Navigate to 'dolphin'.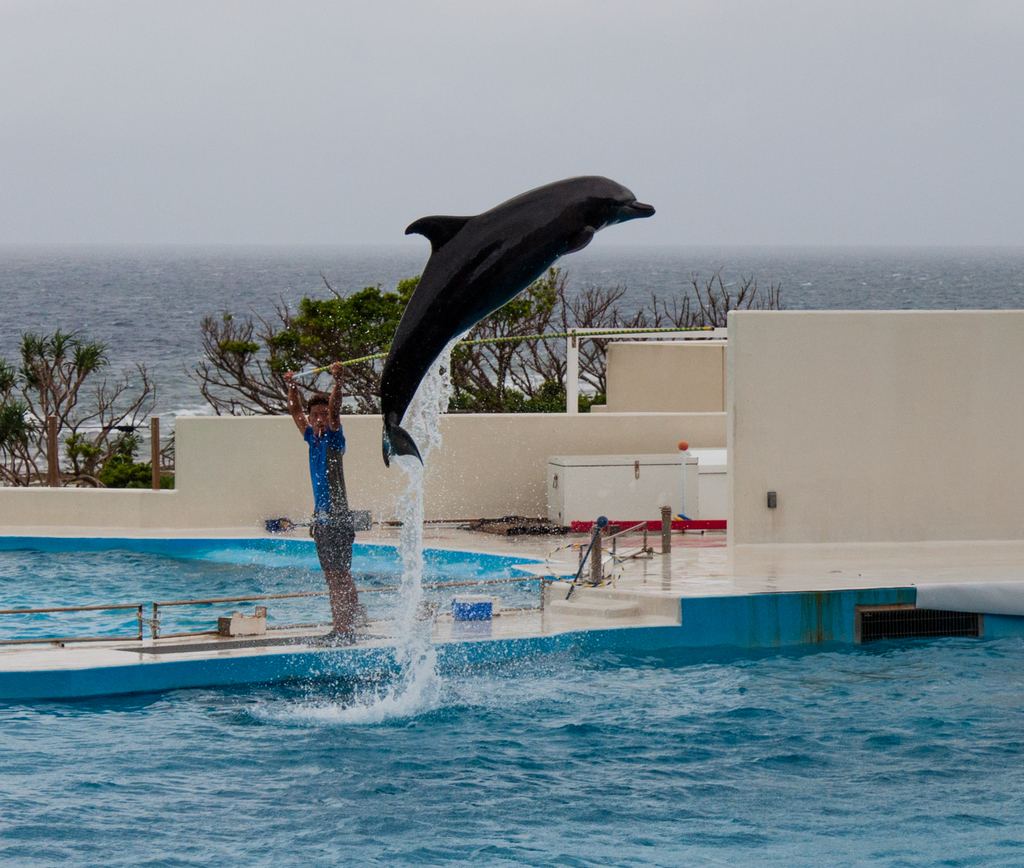
Navigation target: box=[383, 168, 662, 468].
